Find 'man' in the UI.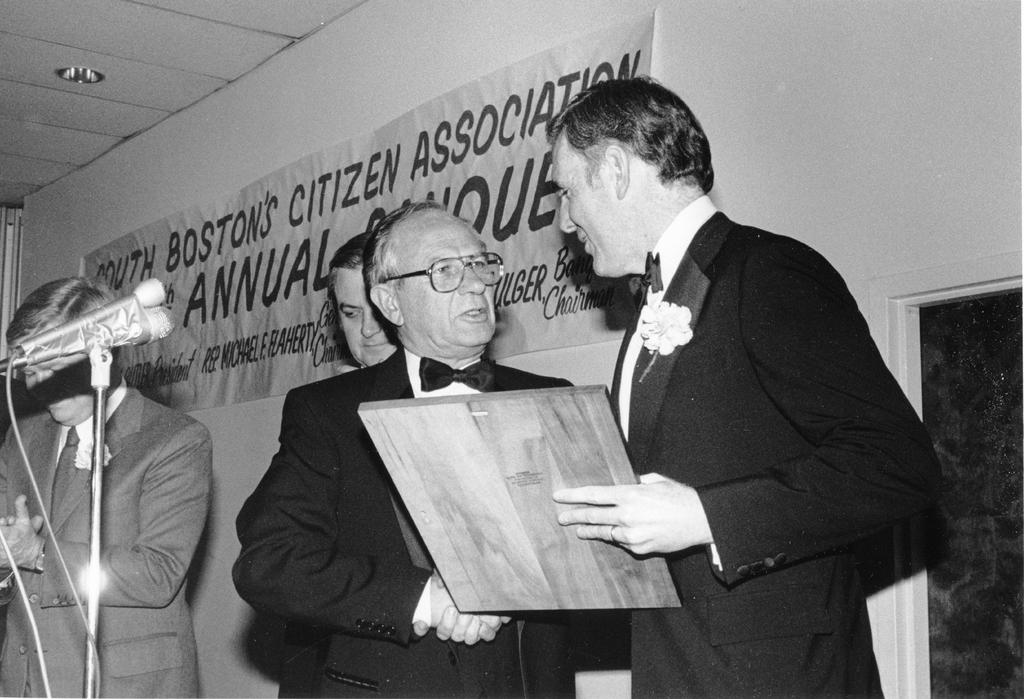
UI element at <bbox>541, 68, 948, 698</bbox>.
